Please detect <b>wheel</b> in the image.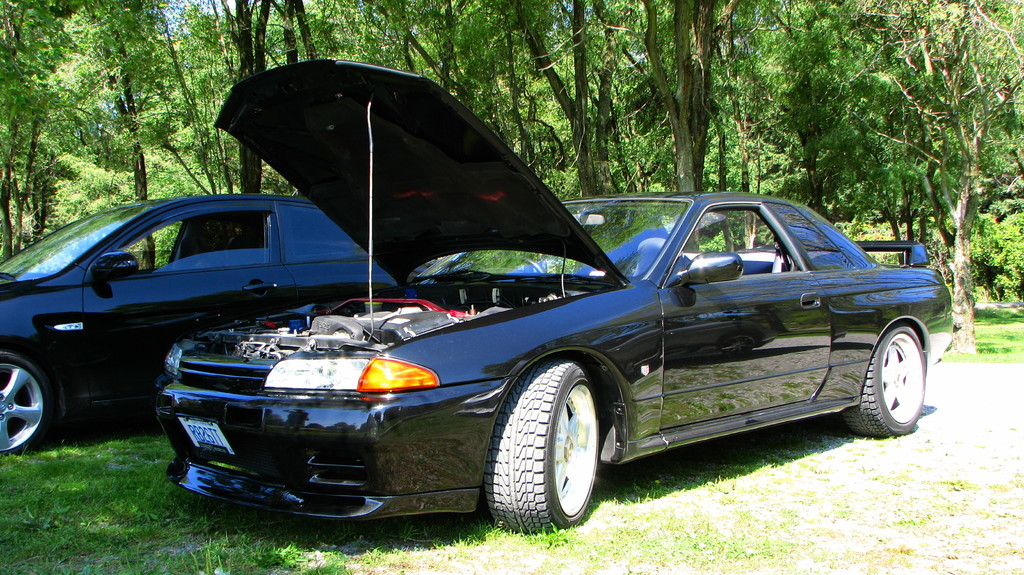
rect(1, 352, 58, 443).
